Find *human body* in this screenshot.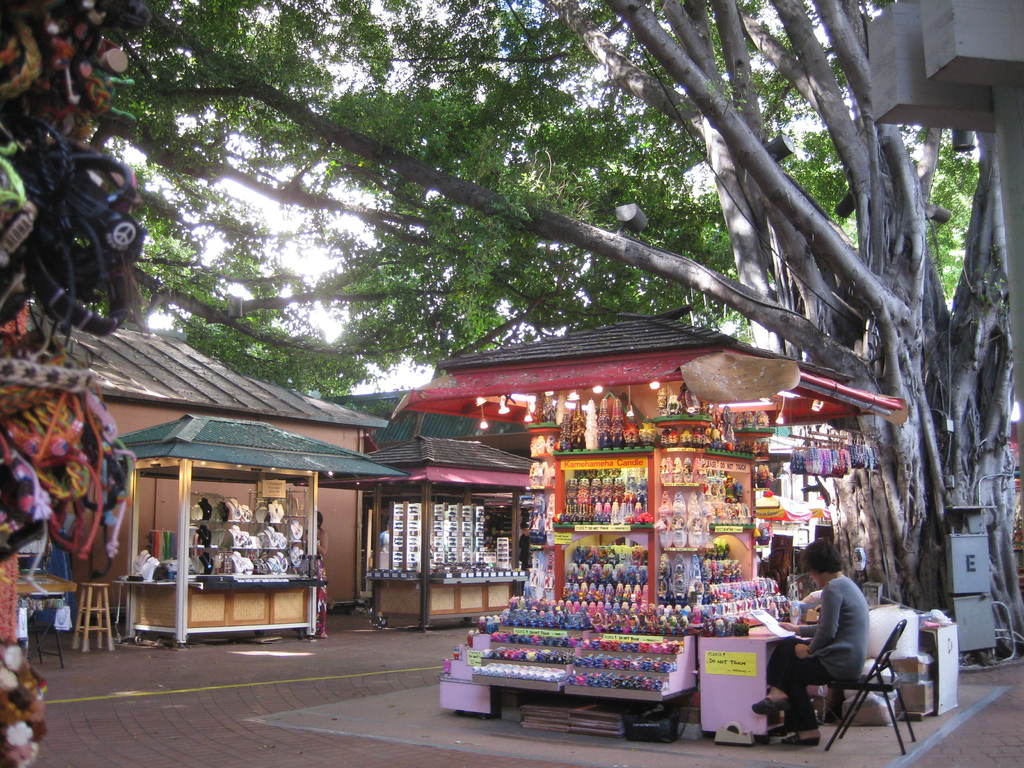
The bounding box for *human body* is box=[757, 538, 863, 740].
